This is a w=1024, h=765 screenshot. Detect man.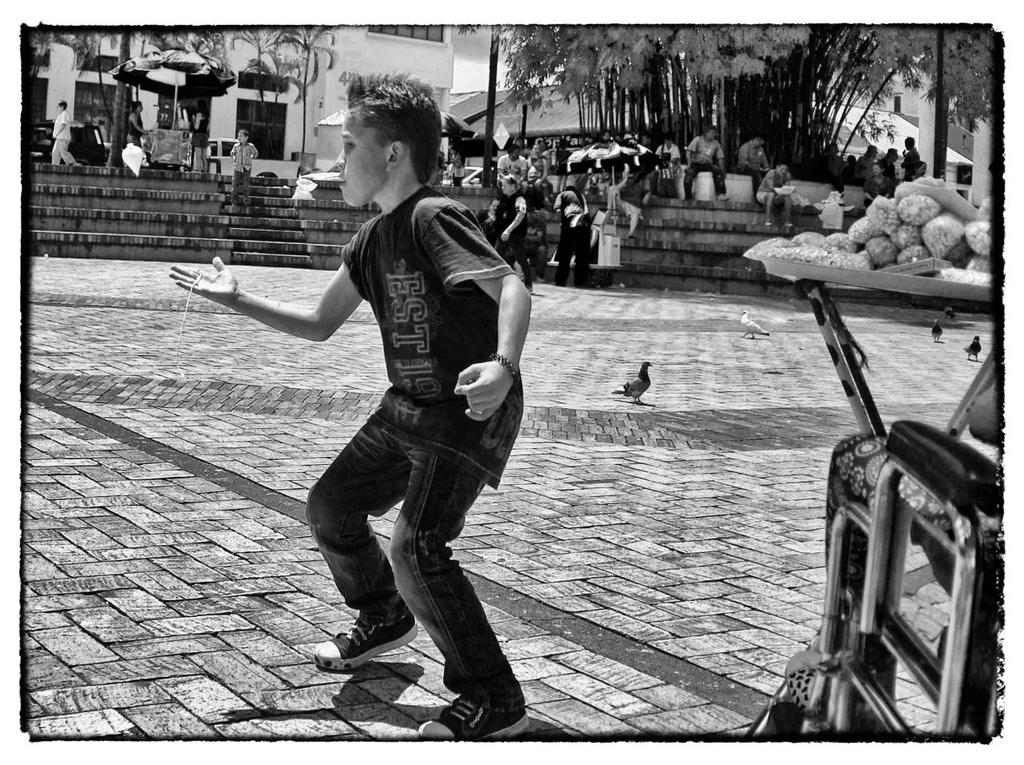
crop(738, 130, 771, 200).
